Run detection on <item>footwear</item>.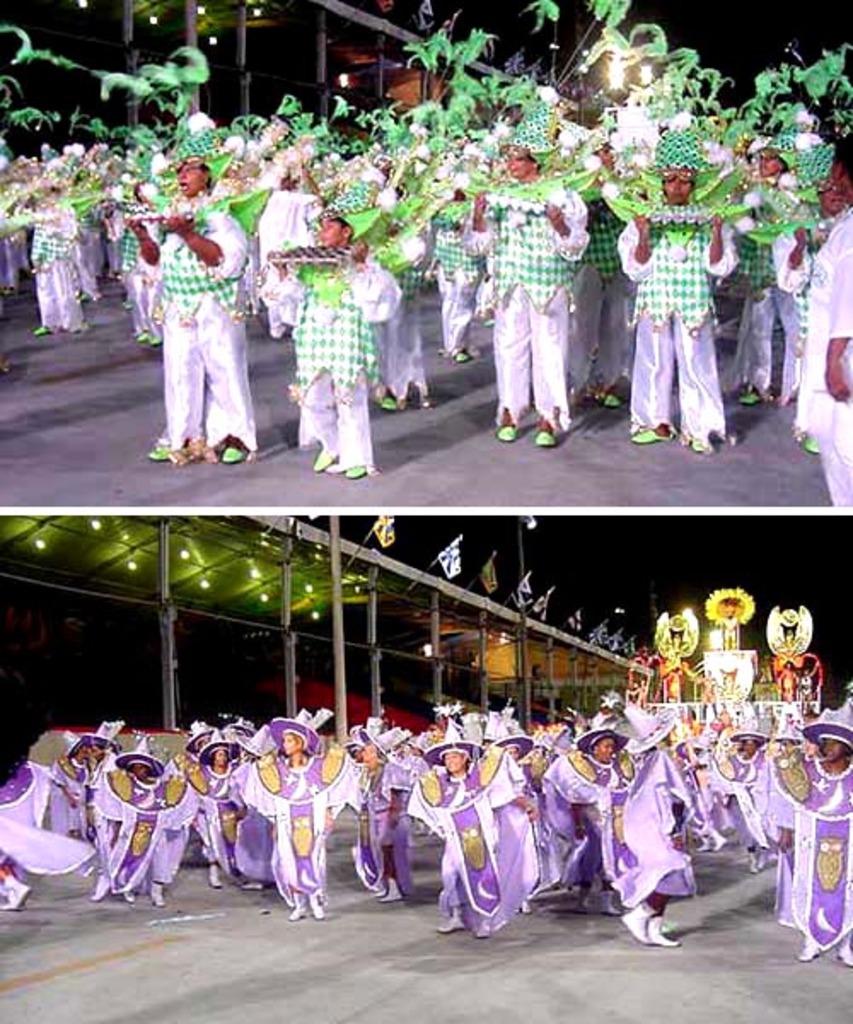
Result: locate(206, 867, 223, 889).
